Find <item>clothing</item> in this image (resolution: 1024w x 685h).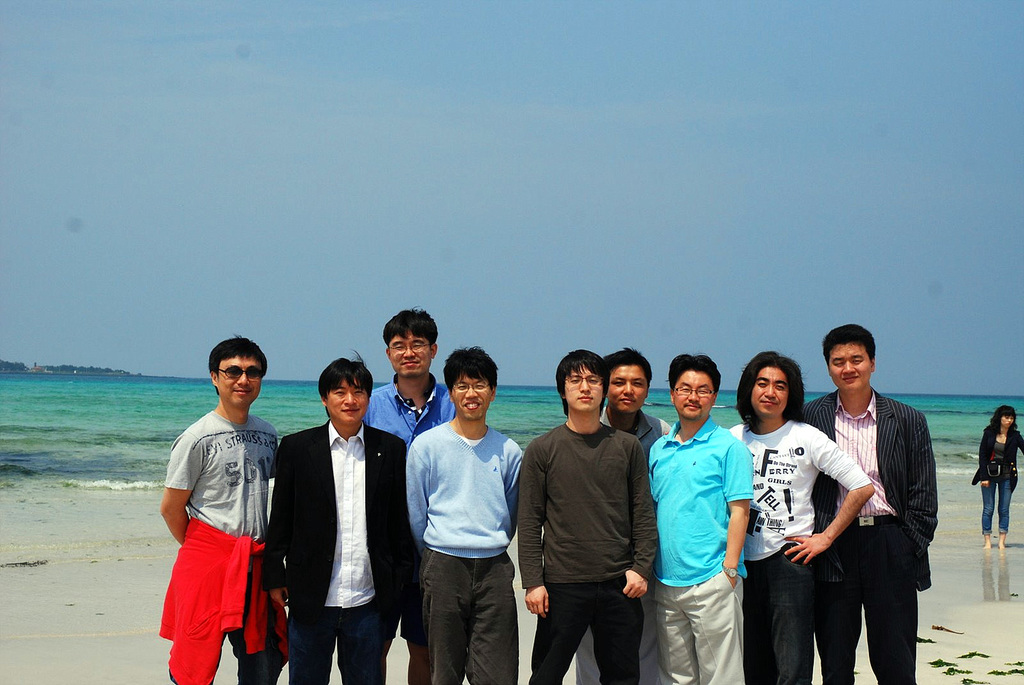
{"left": 366, "top": 371, "right": 459, "bottom": 647}.
